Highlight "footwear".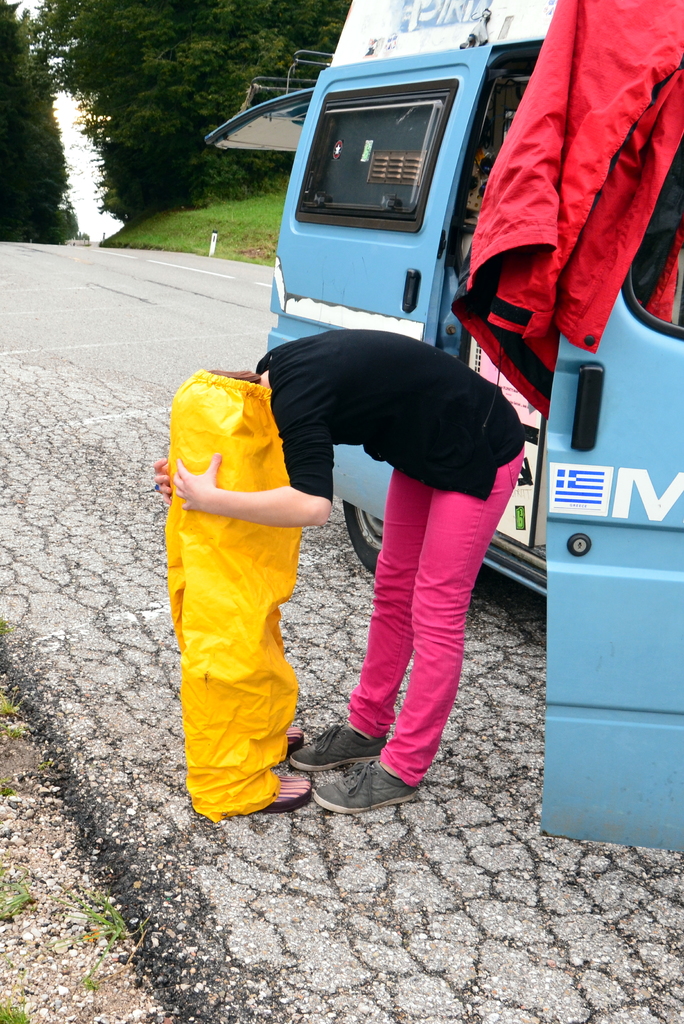
Highlighted region: (x1=285, y1=725, x2=306, y2=757).
